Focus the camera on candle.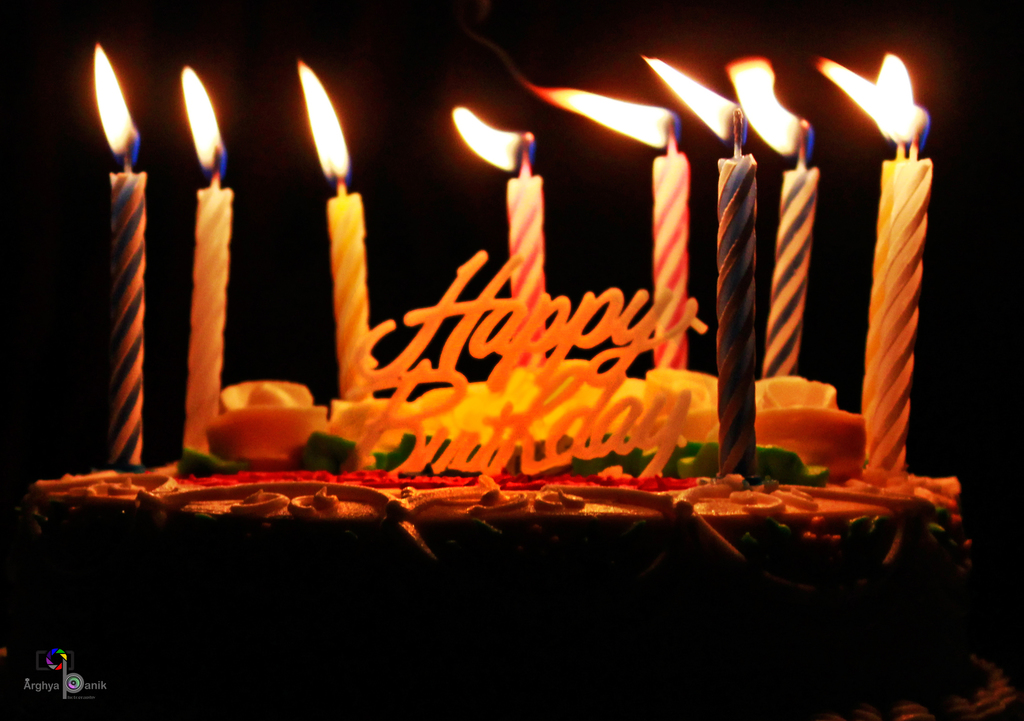
Focus region: rect(867, 52, 915, 460).
